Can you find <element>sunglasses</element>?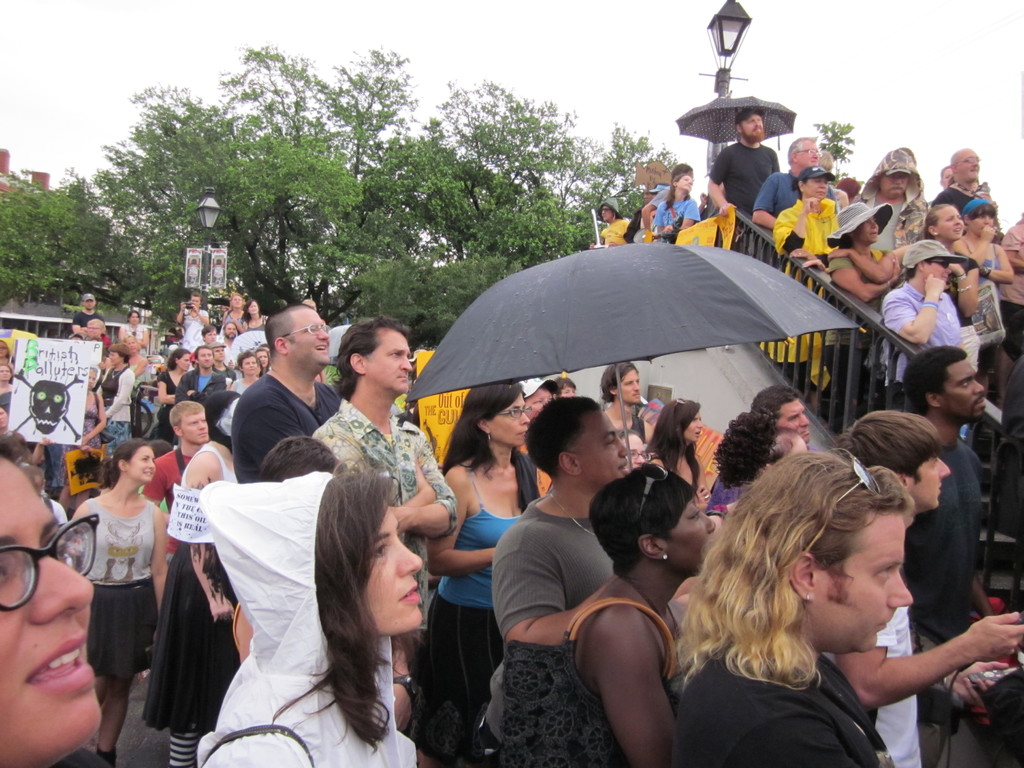
Yes, bounding box: <bbox>831, 461, 877, 505</bbox>.
